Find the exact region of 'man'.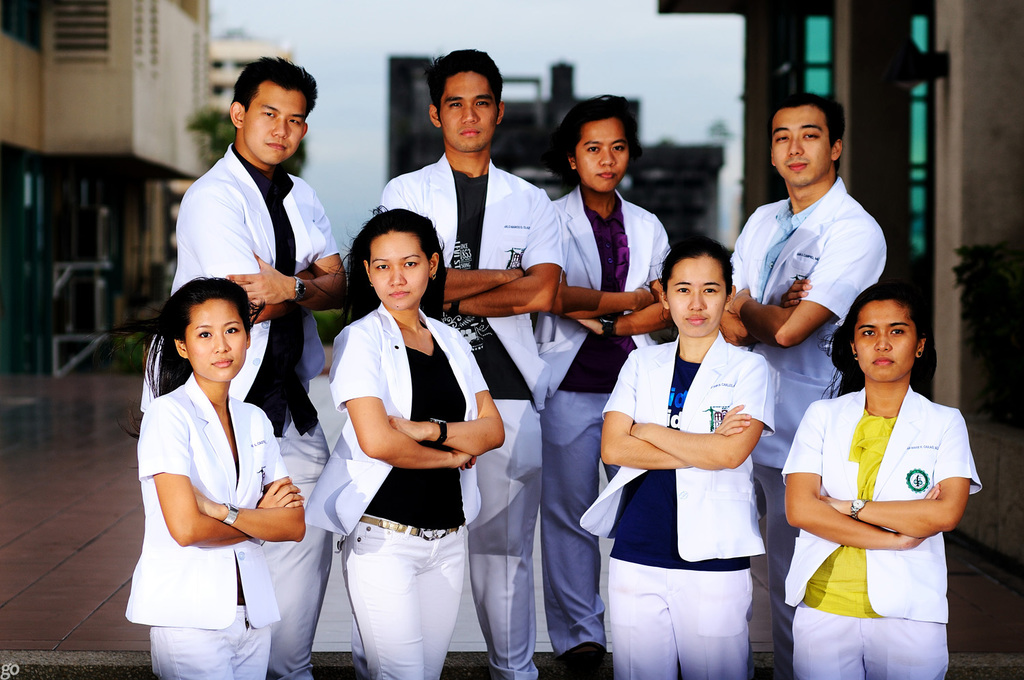
Exact region: 373 45 562 679.
